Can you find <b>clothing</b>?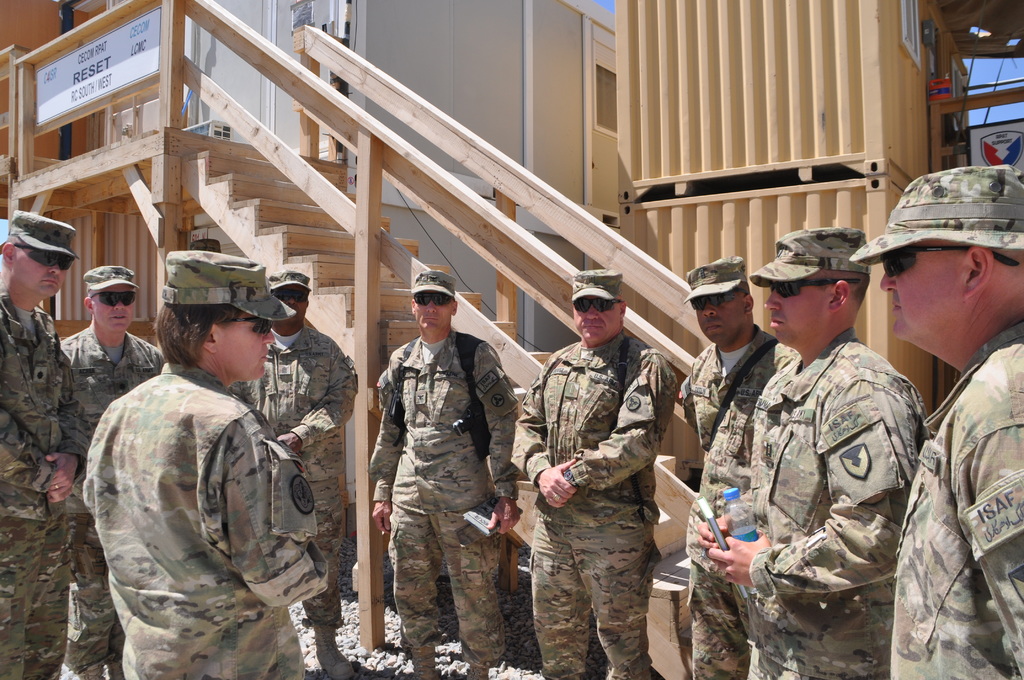
Yes, bounding box: (508, 328, 678, 679).
